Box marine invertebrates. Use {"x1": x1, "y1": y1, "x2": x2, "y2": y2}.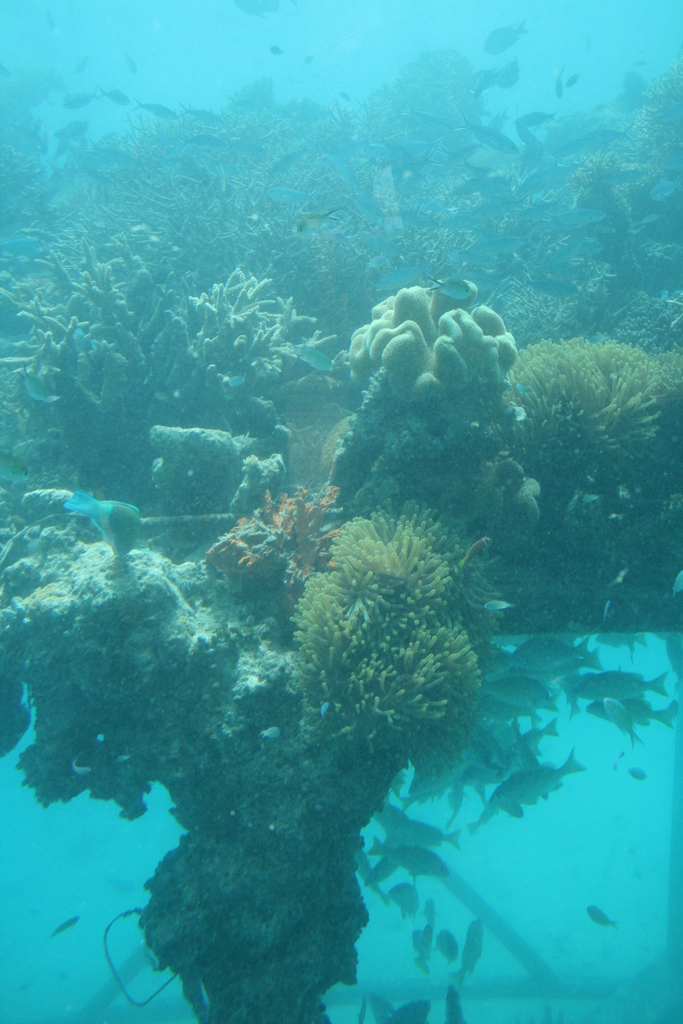
{"x1": 327, "y1": 266, "x2": 527, "y2": 513}.
